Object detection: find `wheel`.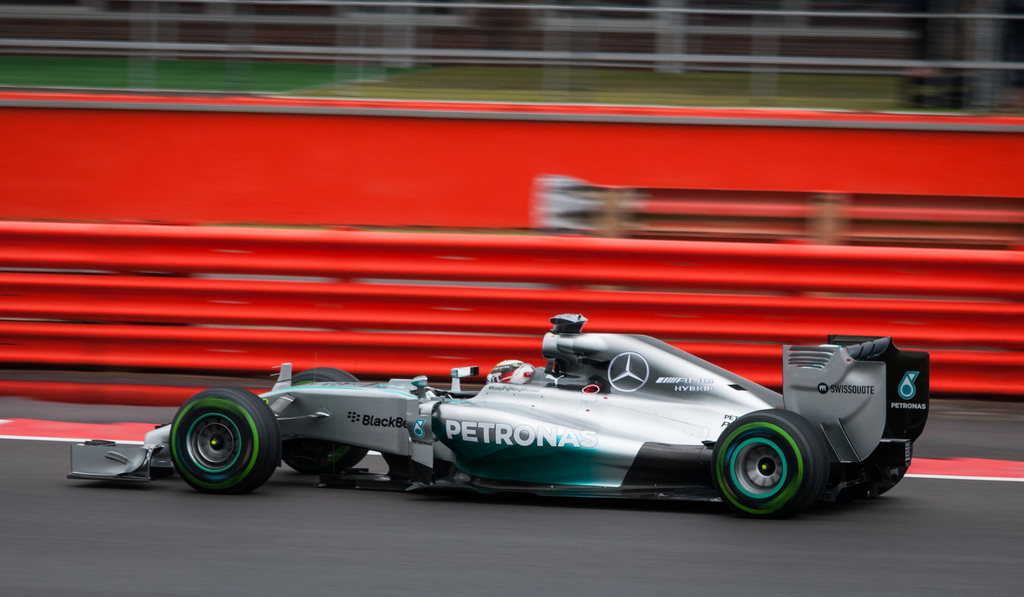
bbox=[151, 392, 278, 491].
